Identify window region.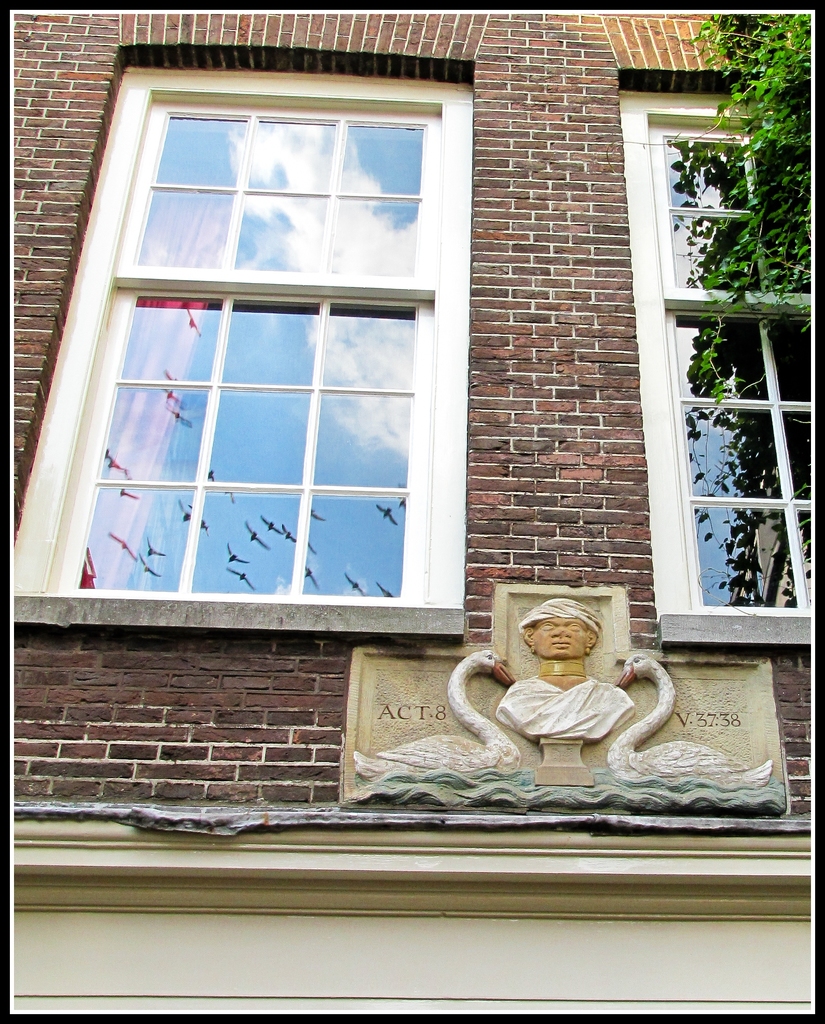
Region: bbox=[615, 83, 818, 655].
